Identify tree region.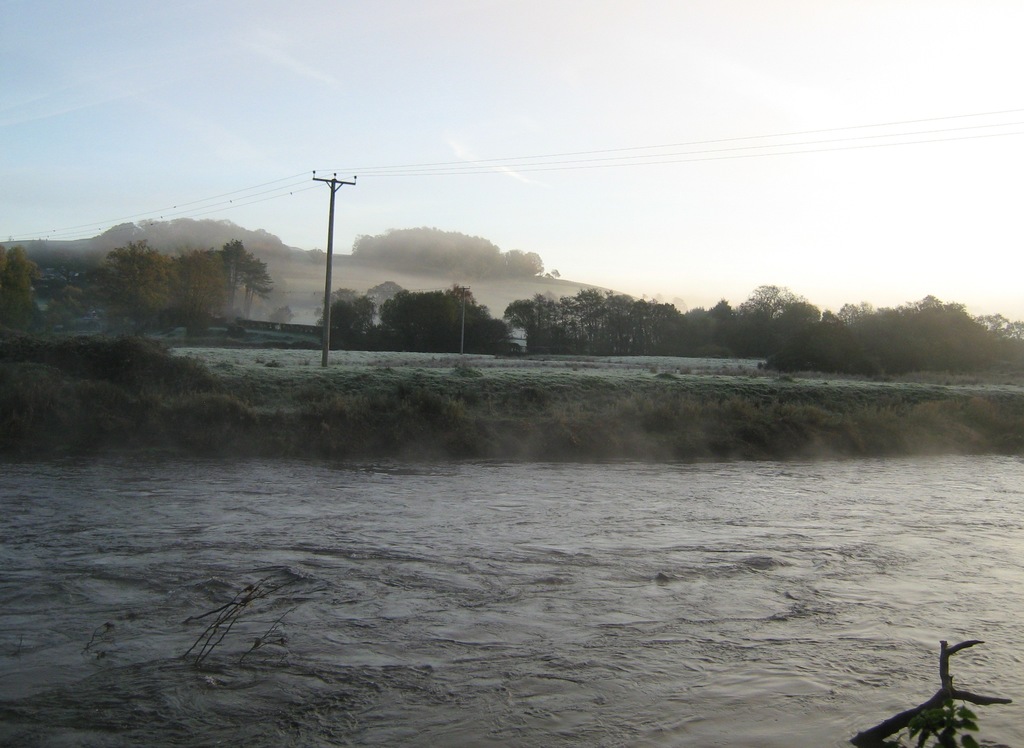
Region: (322,293,360,333).
